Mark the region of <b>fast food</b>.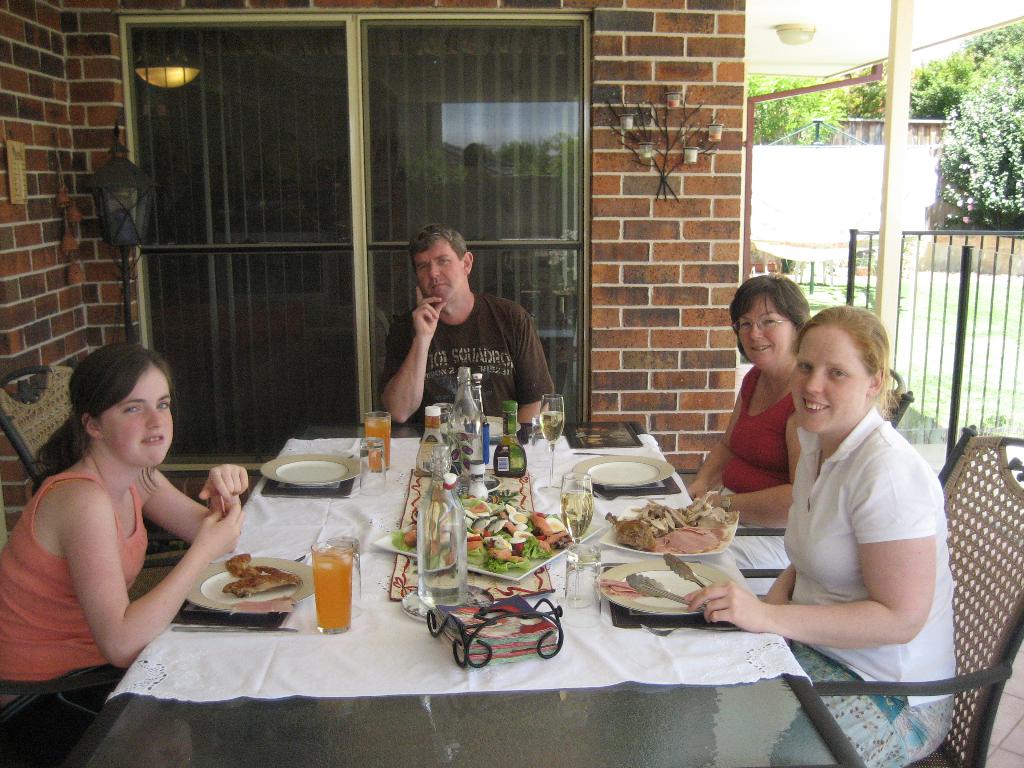
Region: pyautogui.locateOnScreen(525, 507, 565, 540).
